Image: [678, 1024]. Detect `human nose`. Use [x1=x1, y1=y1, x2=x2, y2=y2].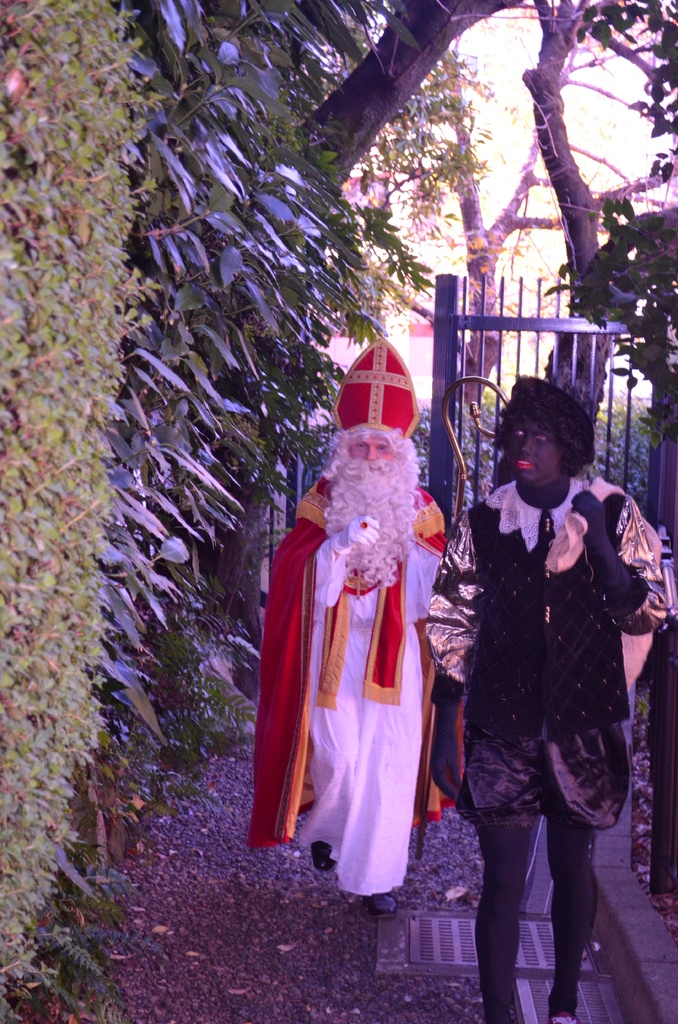
[x1=520, y1=430, x2=538, y2=451].
